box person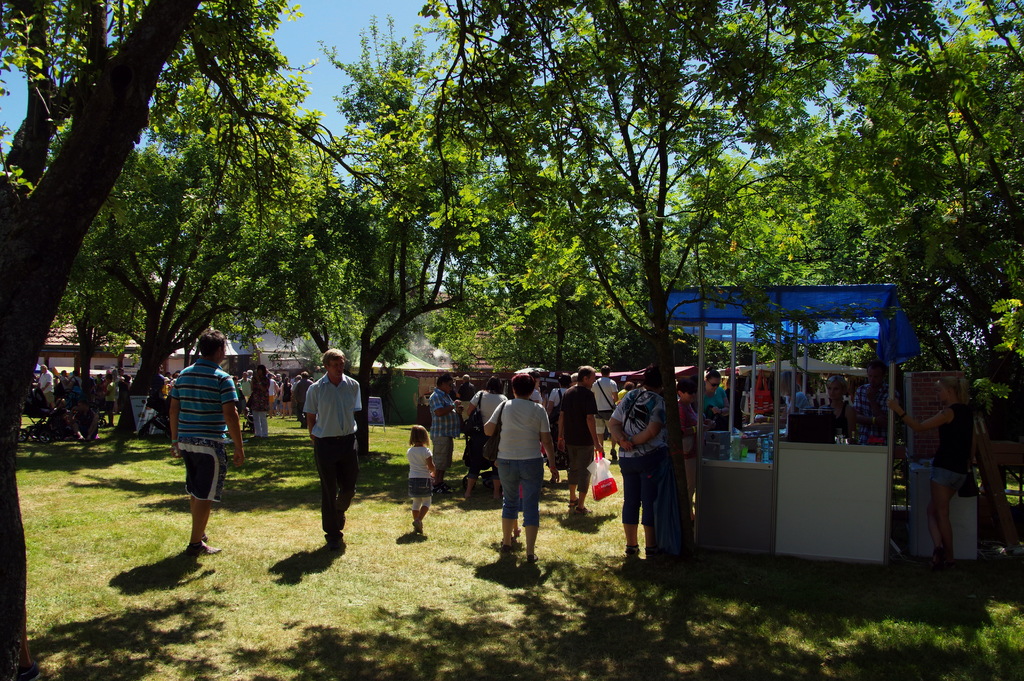
region(159, 325, 237, 562)
